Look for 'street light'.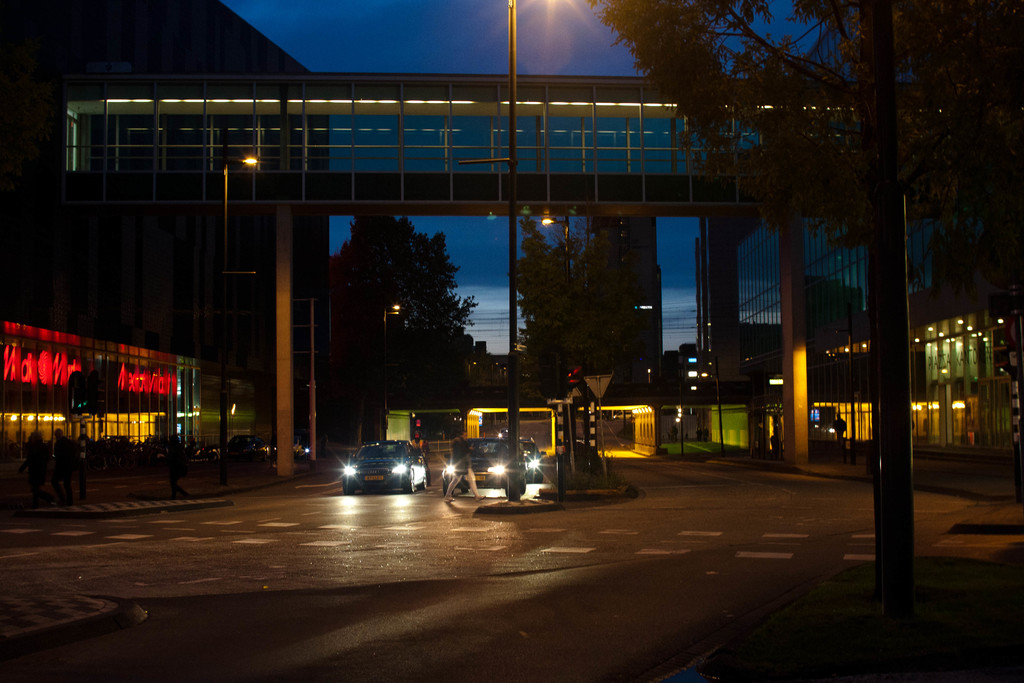
Found: x1=542, y1=211, x2=577, y2=299.
